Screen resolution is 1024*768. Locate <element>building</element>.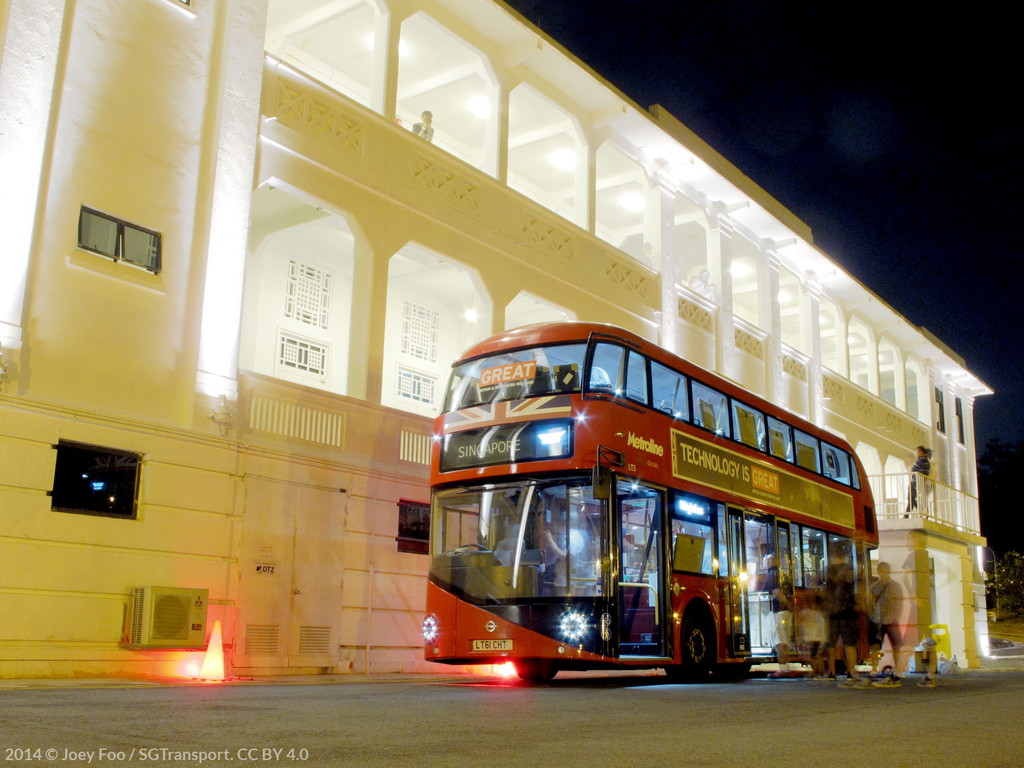
x1=0, y1=0, x2=998, y2=684.
